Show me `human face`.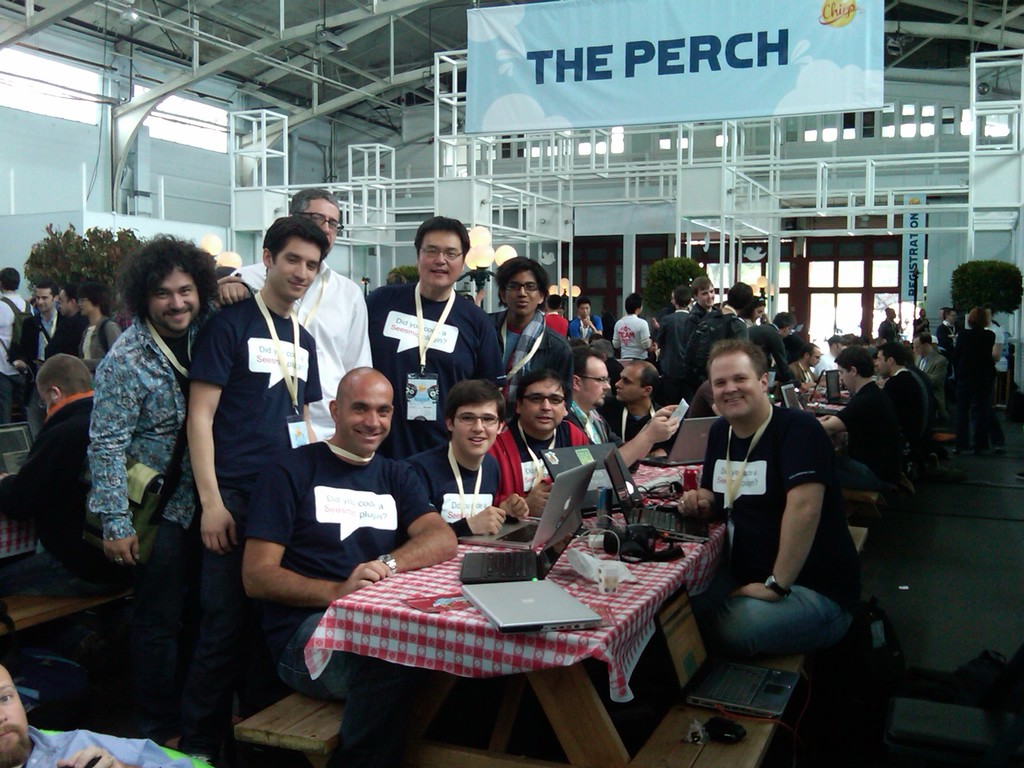
`human face` is here: pyautogui.locateOnScreen(618, 365, 639, 403).
